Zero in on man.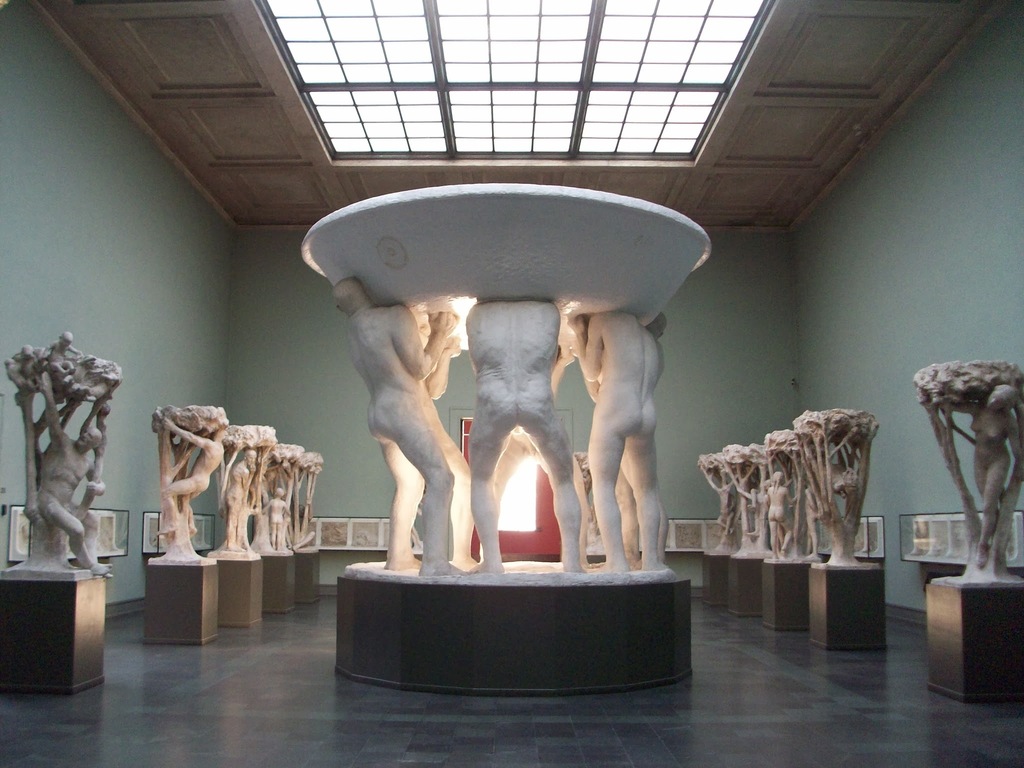
Zeroed in: <box>35,362,113,581</box>.
